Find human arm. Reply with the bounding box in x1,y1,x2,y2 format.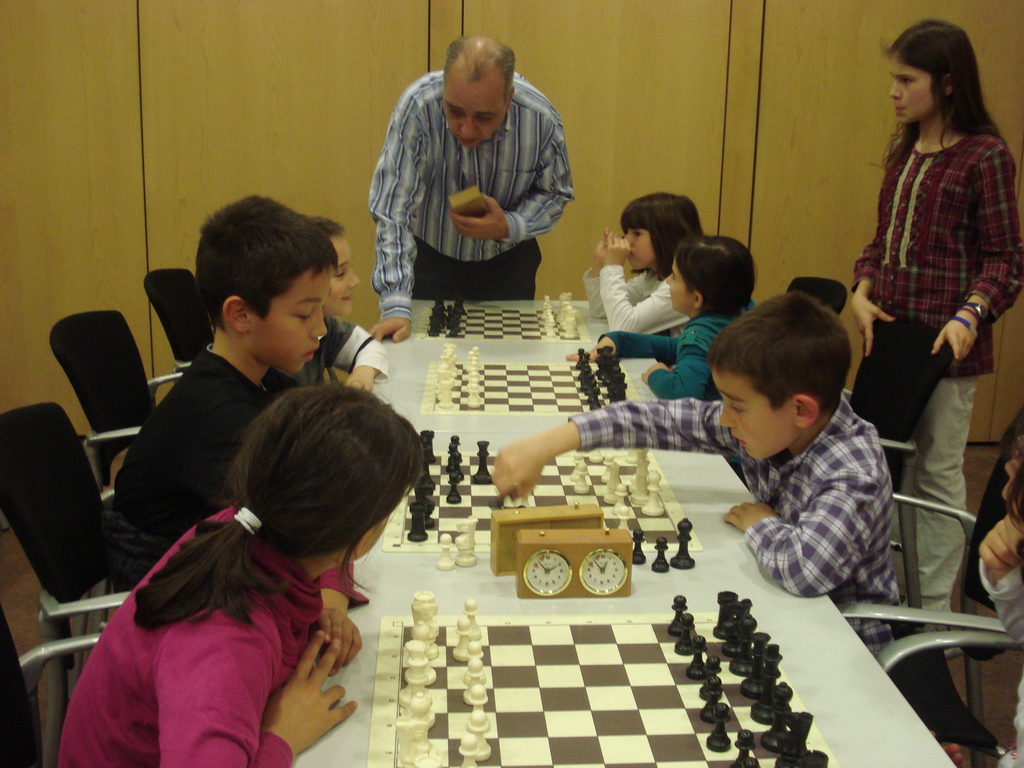
598,240,689,333.
